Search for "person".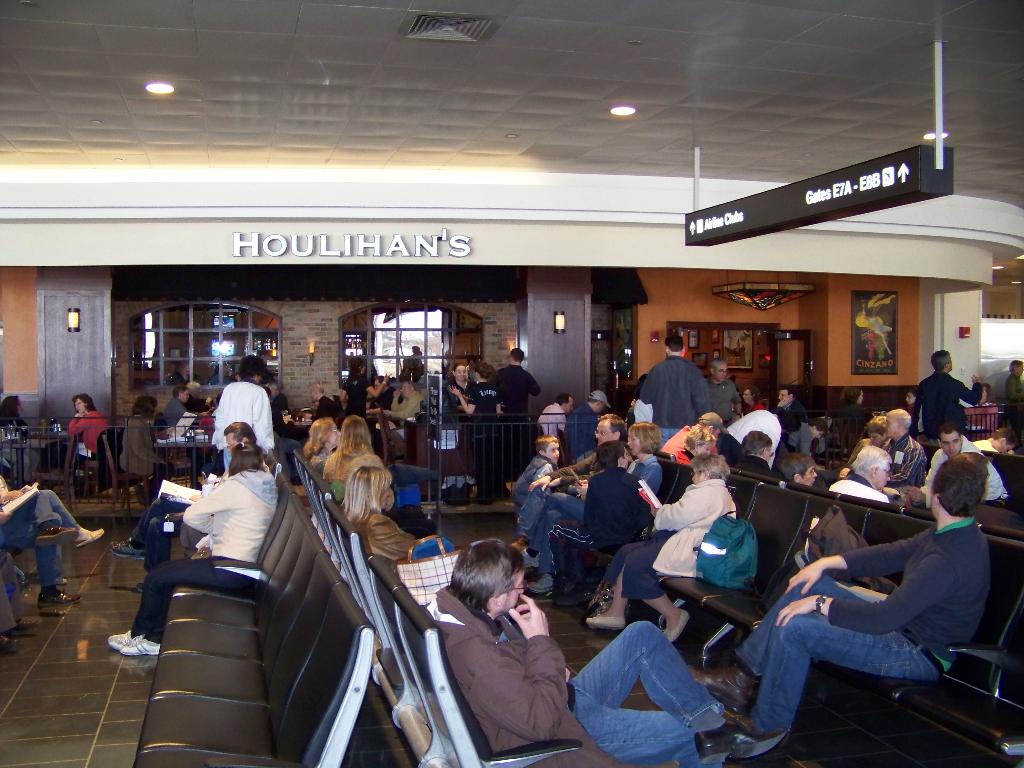
Found at BBox(766, 440, 993, 736).
